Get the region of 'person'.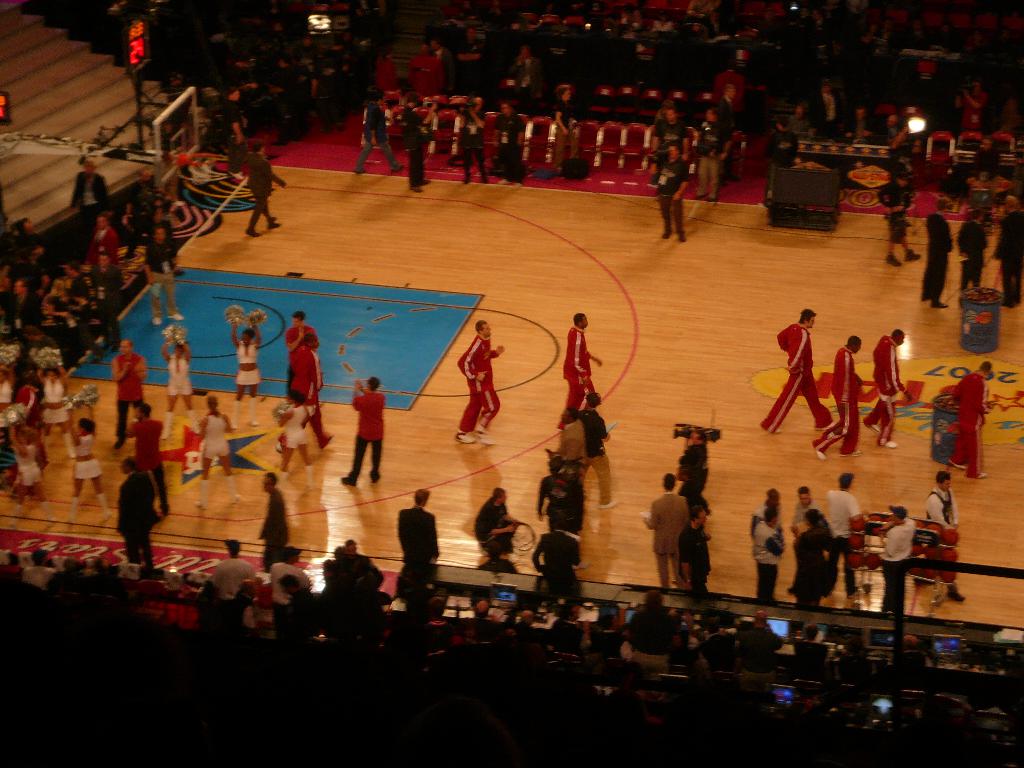
detection(117, 451, 157, 566).
